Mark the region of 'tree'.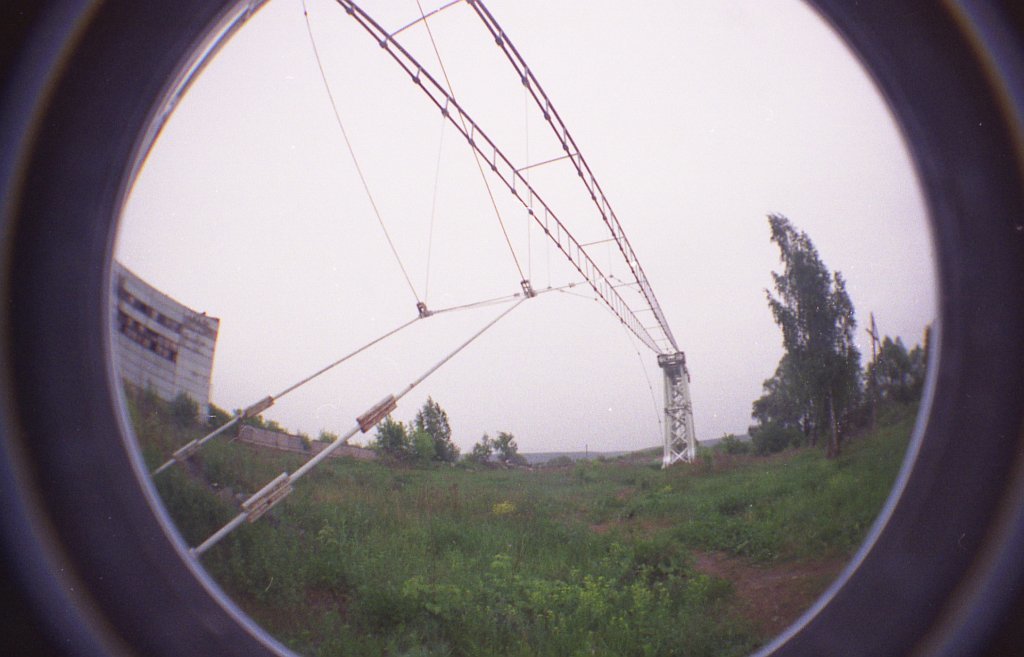
Region: BBox(372, 404, 413, 461).
